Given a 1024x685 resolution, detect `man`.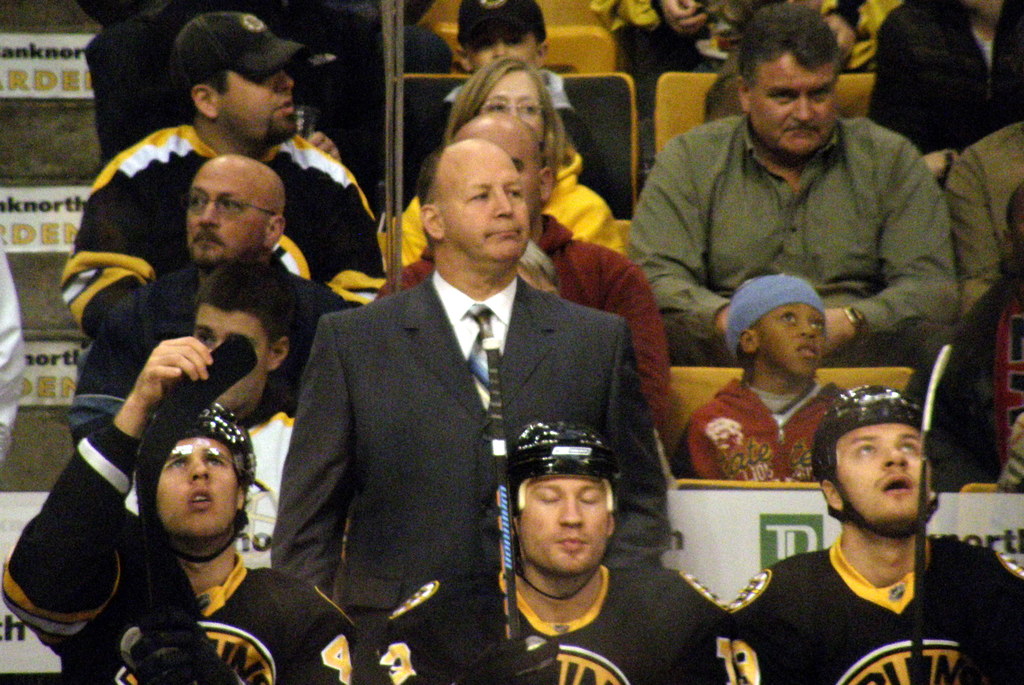
(x1=724, y1=380, x2=1023, y2=684).
